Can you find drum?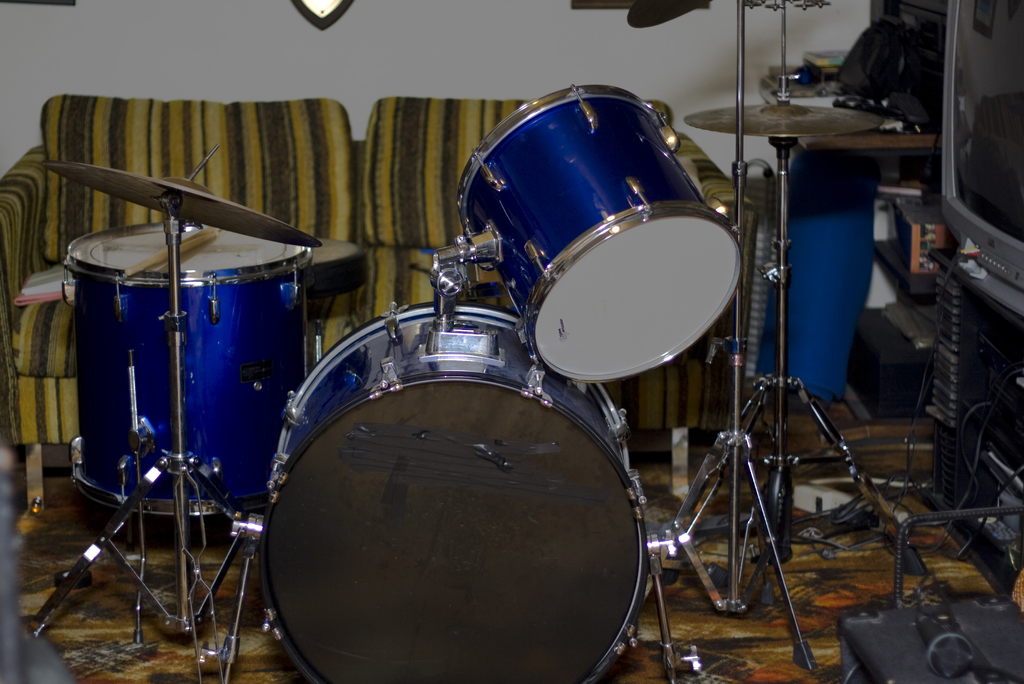
Yes, bounding box: detection(259, 300, 647, 683).
